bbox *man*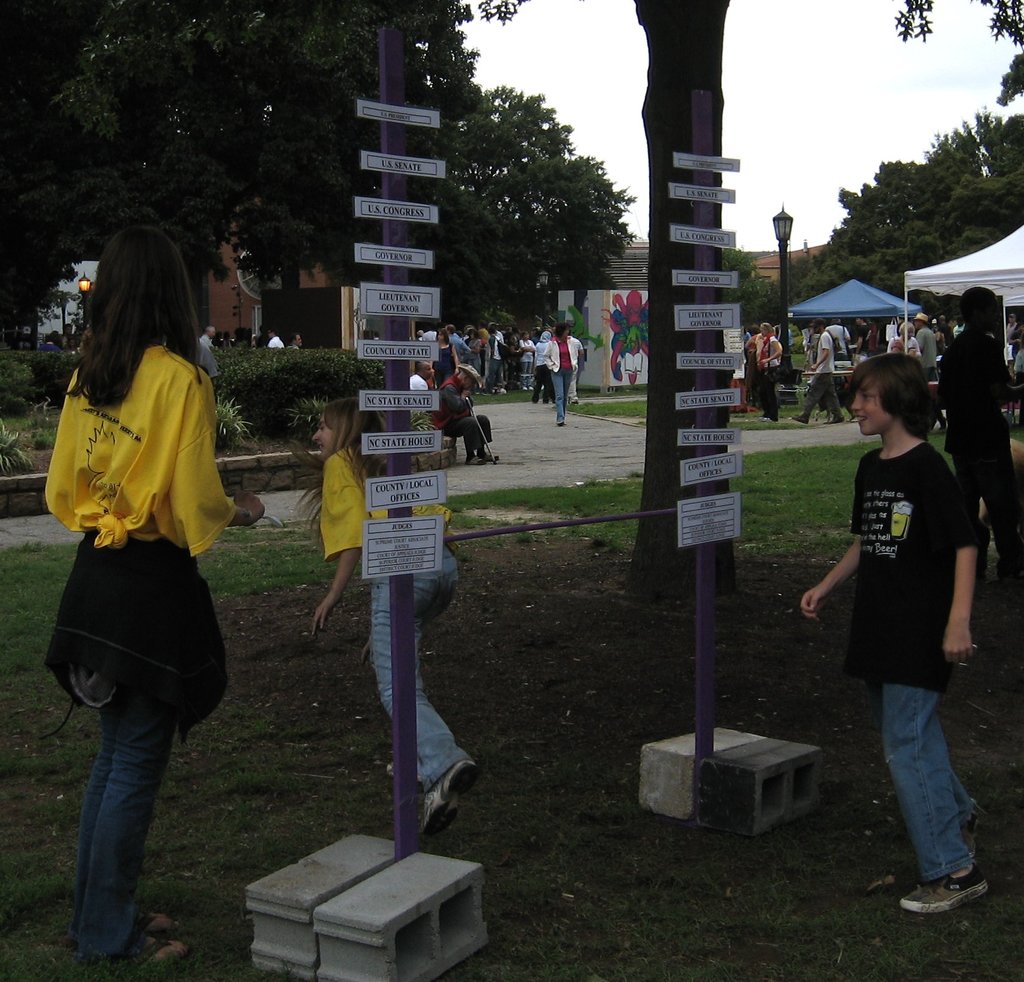
(802,325,812,354)
